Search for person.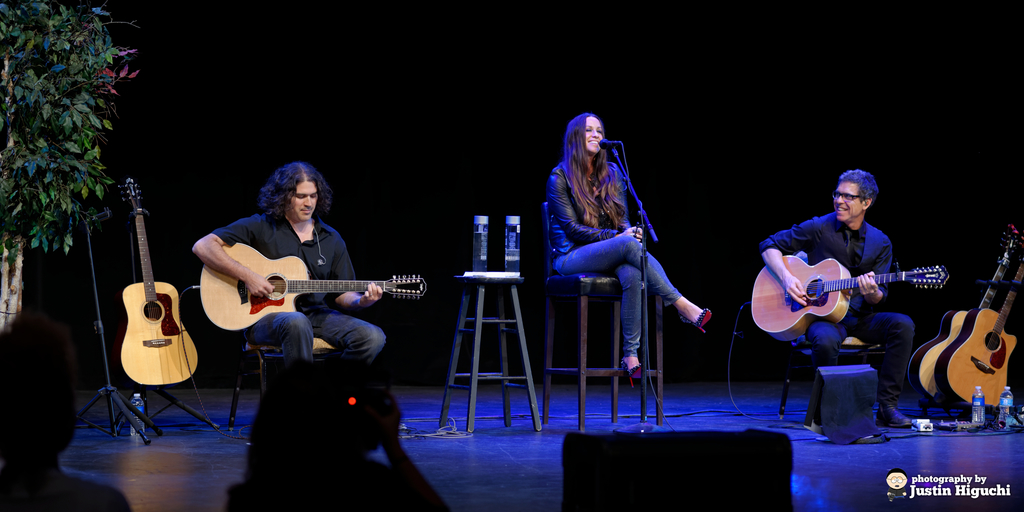
Found at bbox=(228, 349, 450, 511).
